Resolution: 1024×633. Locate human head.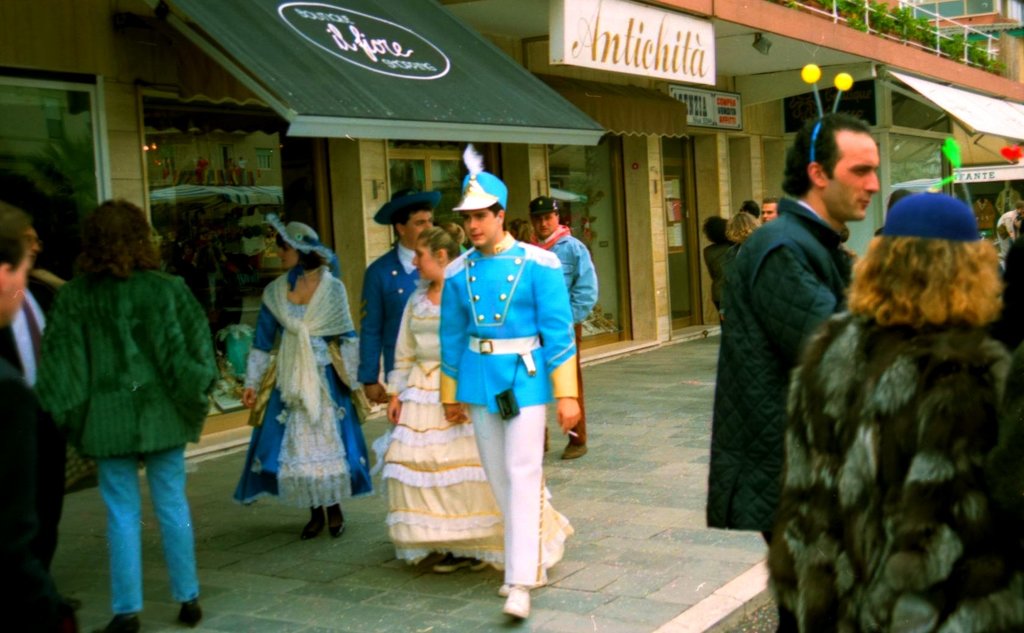
(left=737, top=198, right=762, bottom=217).
